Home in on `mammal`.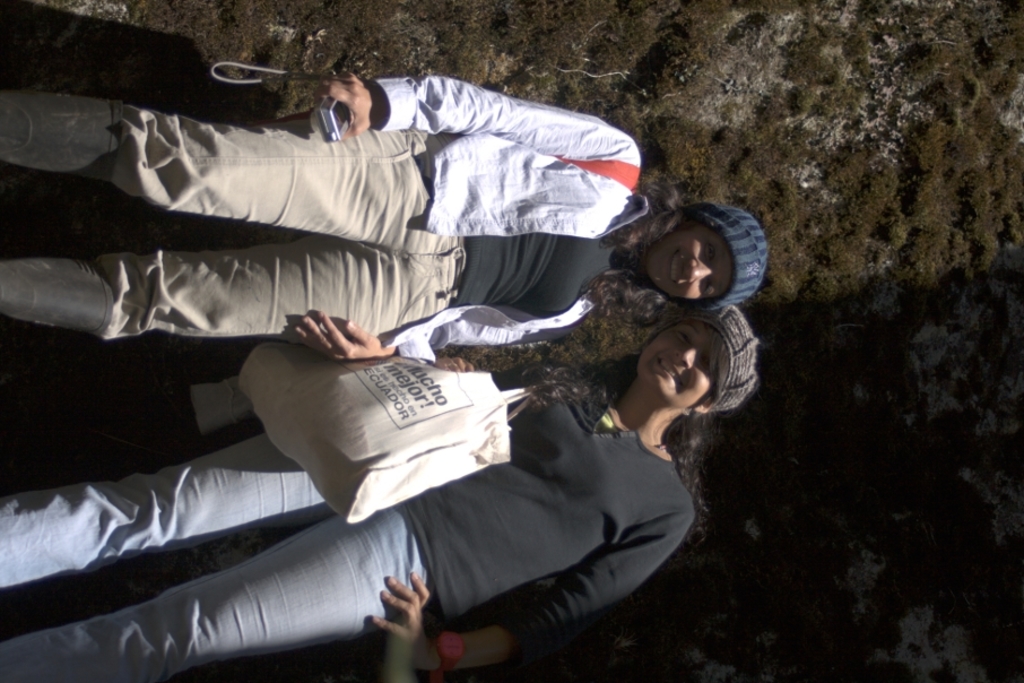
Homed in at [0,308,739,659].
